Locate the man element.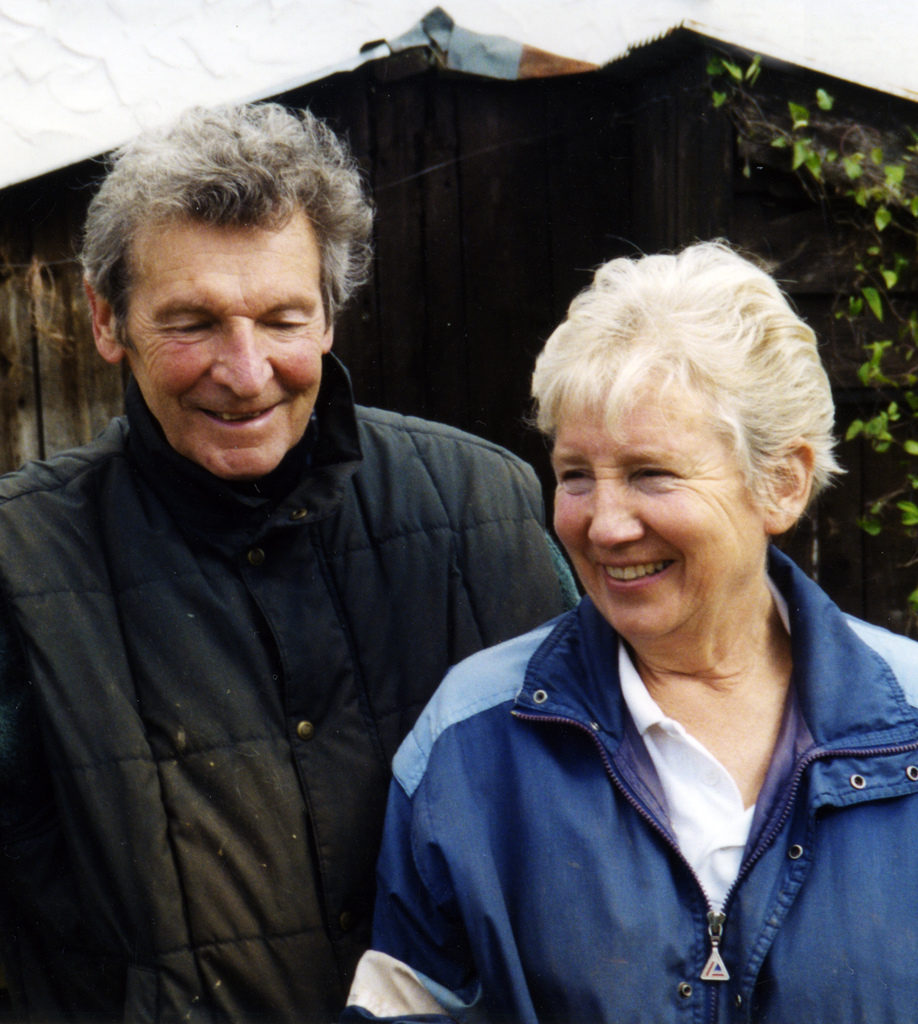
Element bbox: detection(0, 100, 580, 1023).
